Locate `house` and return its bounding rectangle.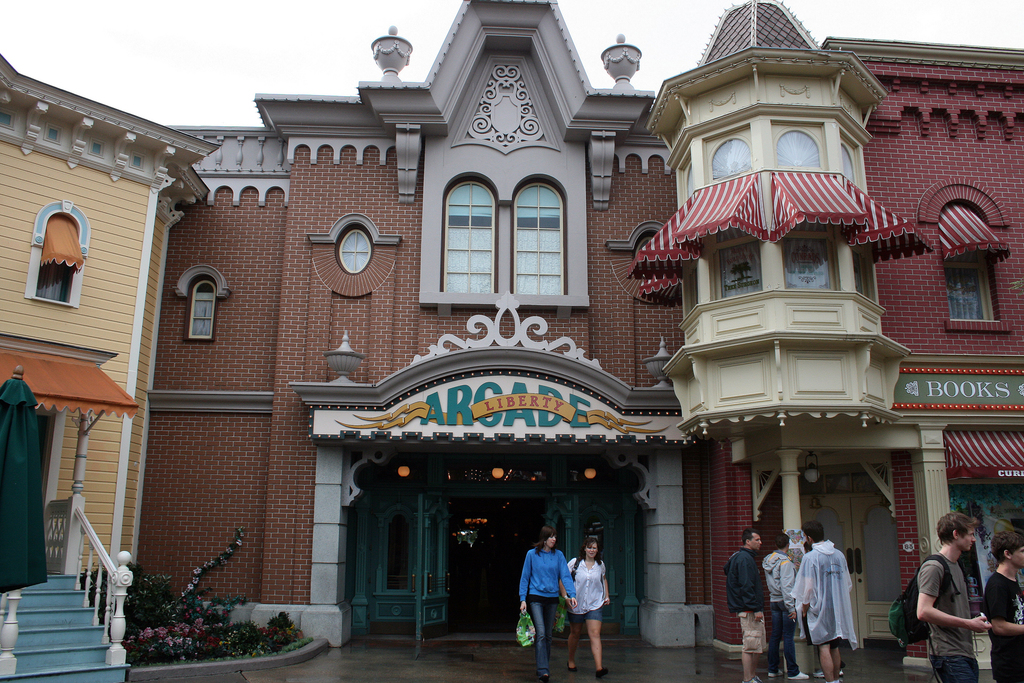
(645,0,1023,668).
